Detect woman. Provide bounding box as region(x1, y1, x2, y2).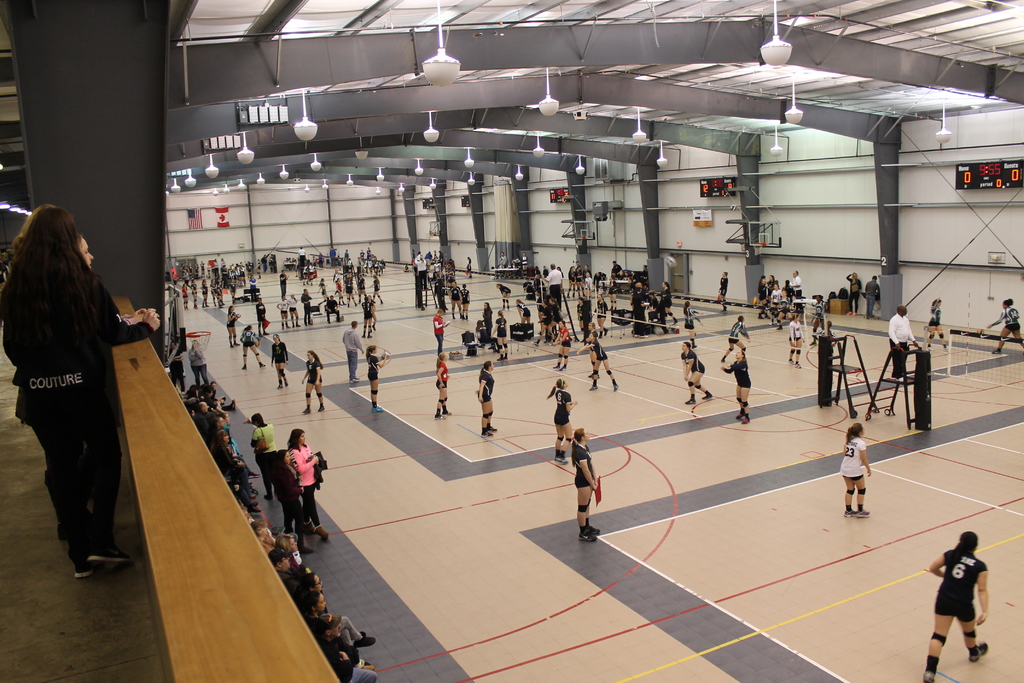
region(555, 266, 564, 297).
